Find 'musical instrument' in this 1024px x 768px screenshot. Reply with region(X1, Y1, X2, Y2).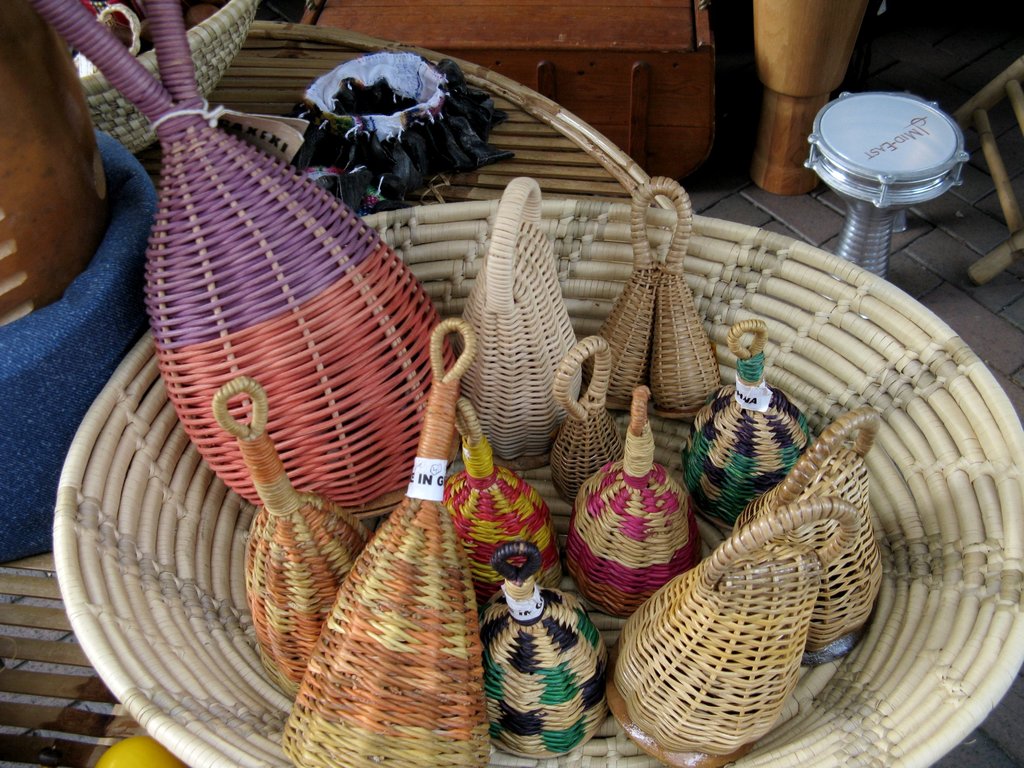
region(796, 88, 977, 220).
